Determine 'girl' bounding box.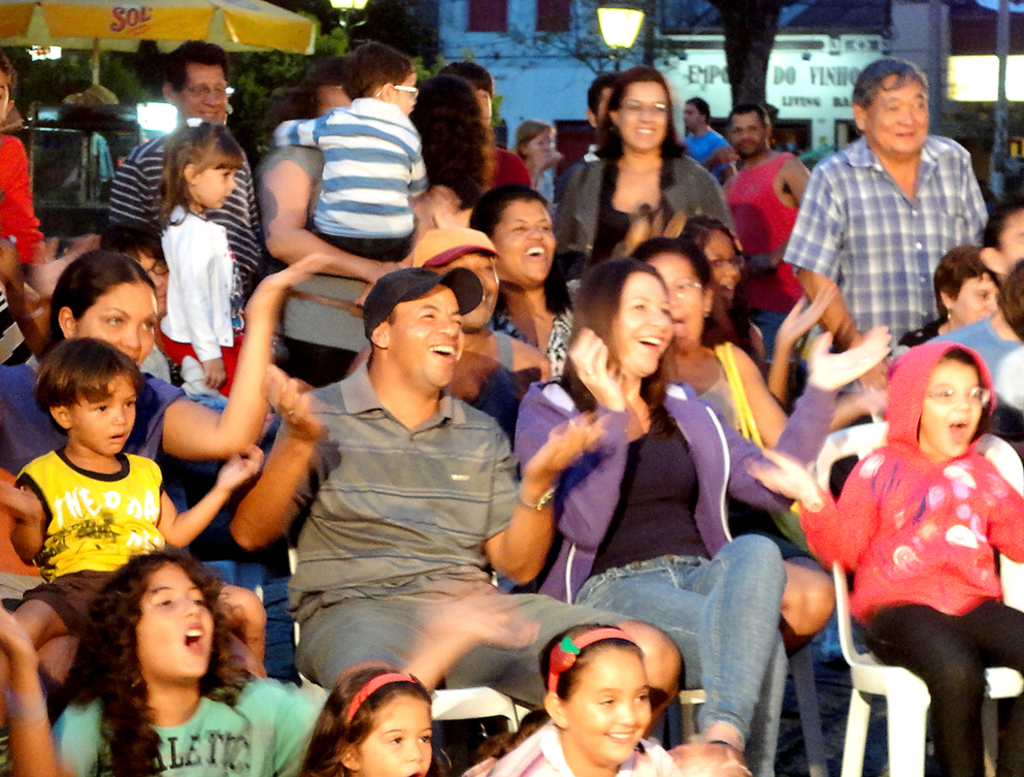
Determined: (672, 216, 837, 412).
